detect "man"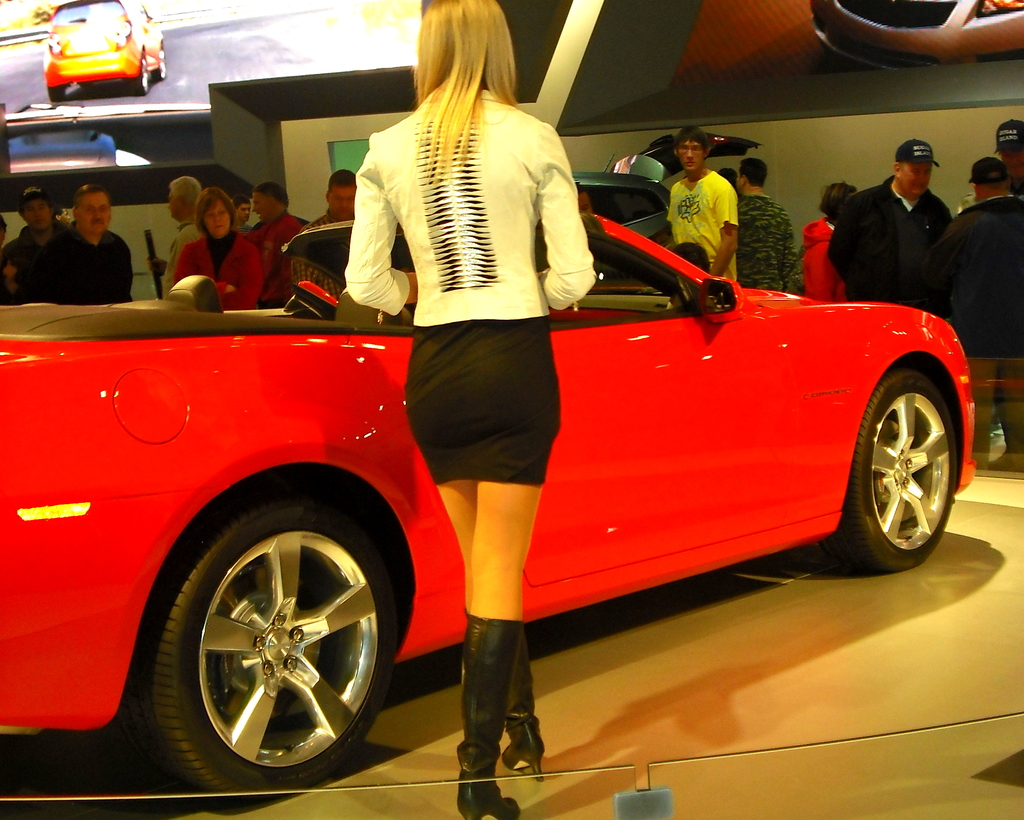
<box>943,154,1023,360</box>
